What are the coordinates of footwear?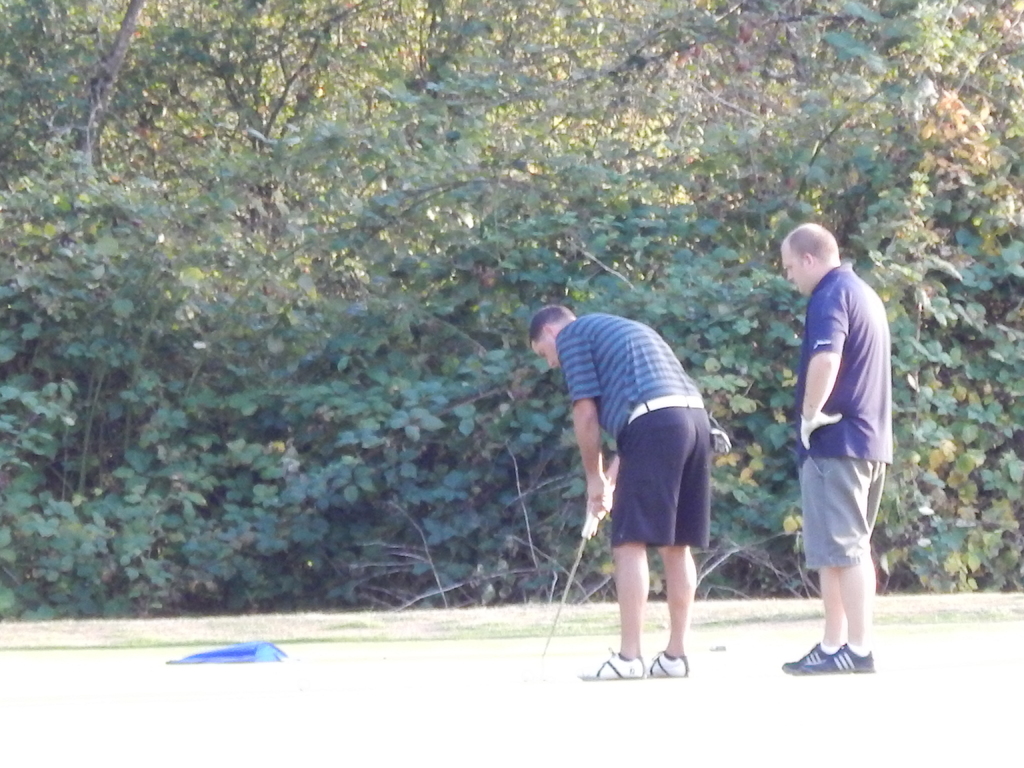
l=644, t=645, r=692, b=678.
